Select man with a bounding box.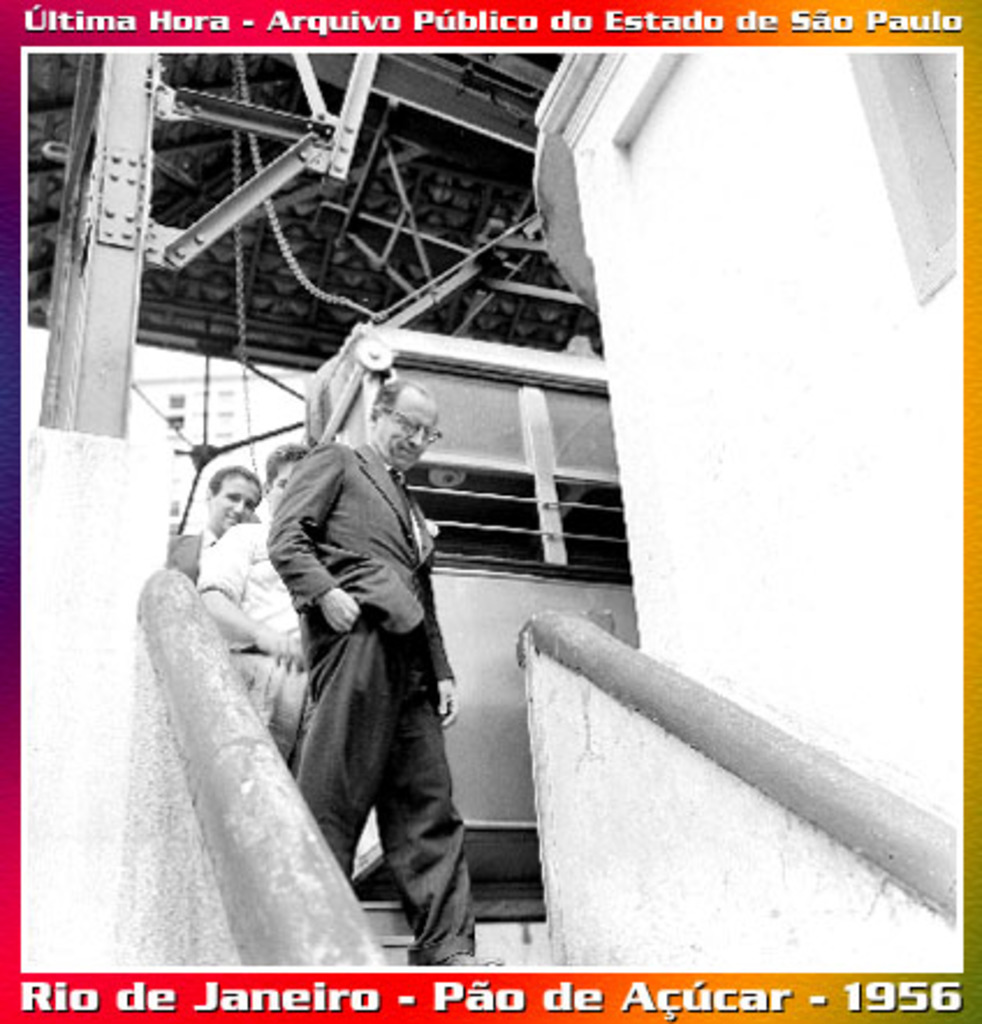
bbox=[262, 371, 503, 968].
